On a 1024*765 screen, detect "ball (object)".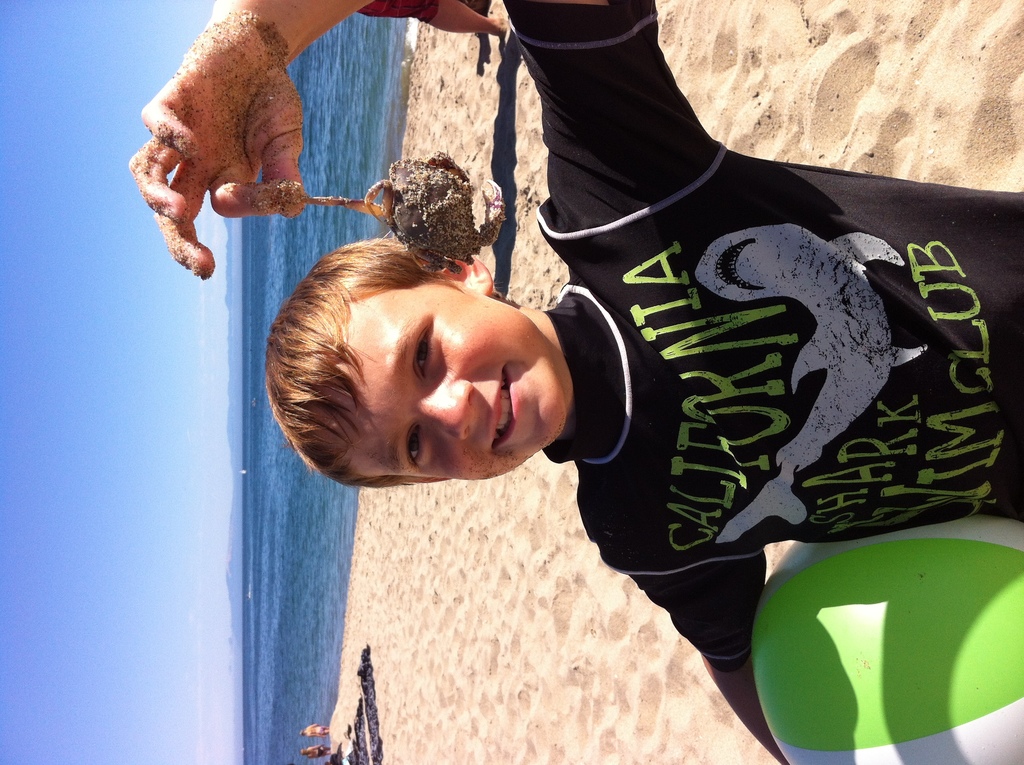
<bbox>754, 519, 1023, 764</bbox>.
